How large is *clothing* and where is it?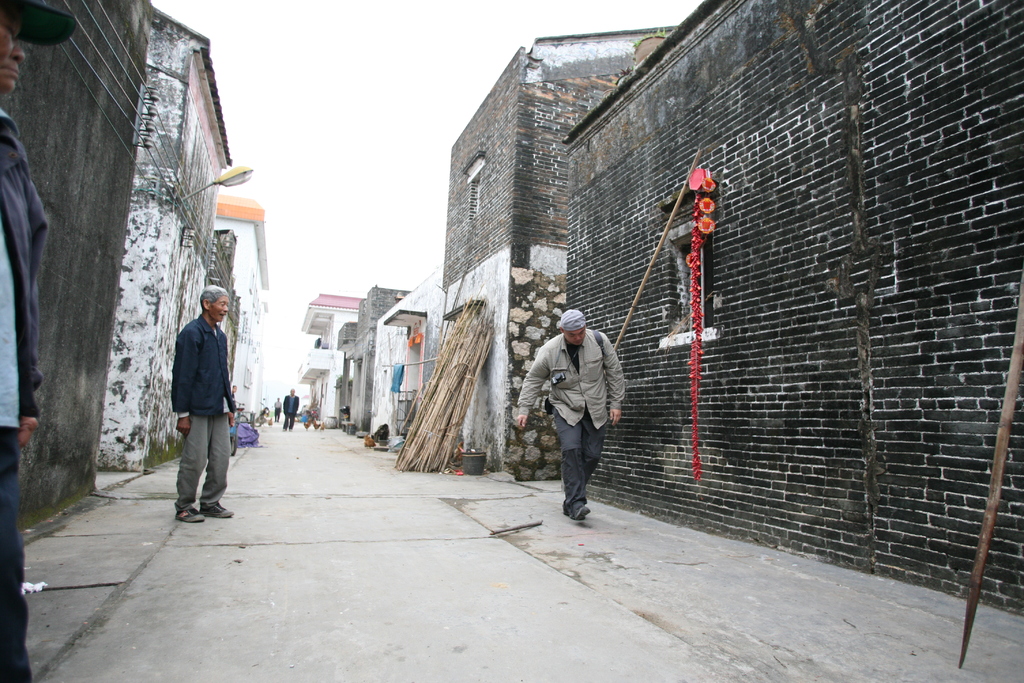
Bounding box: [x1=516, y1=325, x2=628, y2=511].
